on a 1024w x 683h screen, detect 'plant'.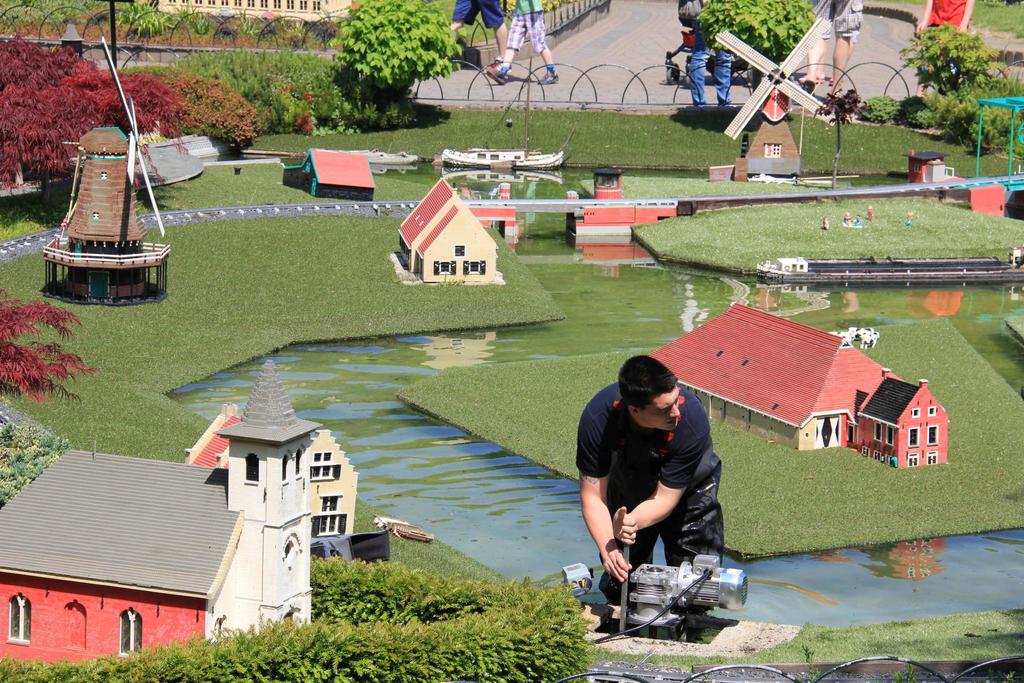
[333, 0, 456, 101].
